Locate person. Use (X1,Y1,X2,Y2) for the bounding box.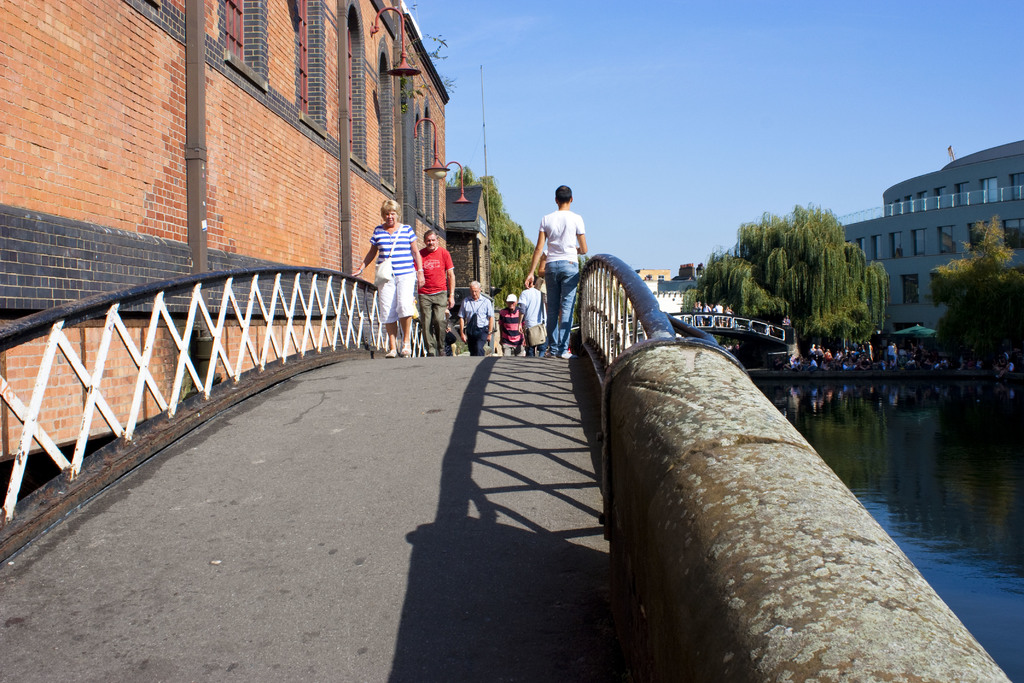
(538,249,568,327).
